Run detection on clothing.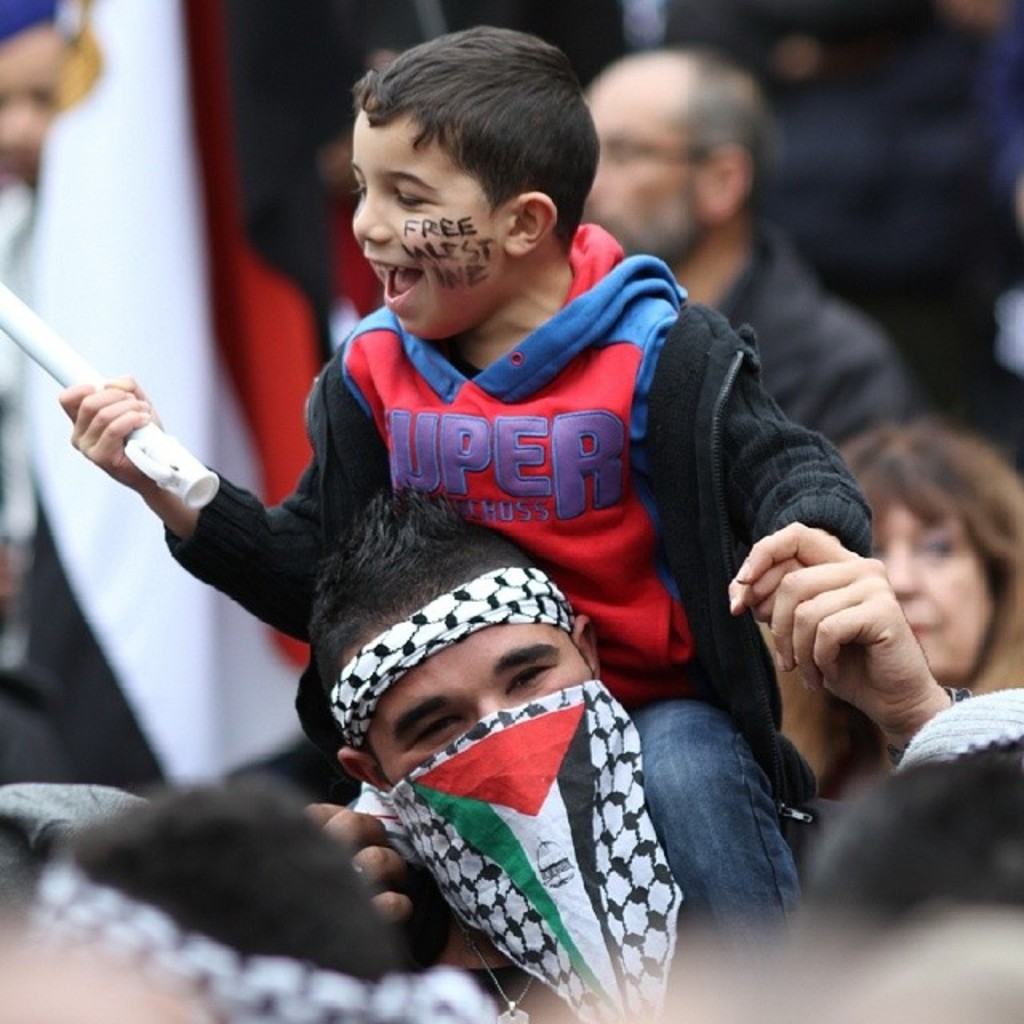
Result: box(709, 221, 910, 446).
